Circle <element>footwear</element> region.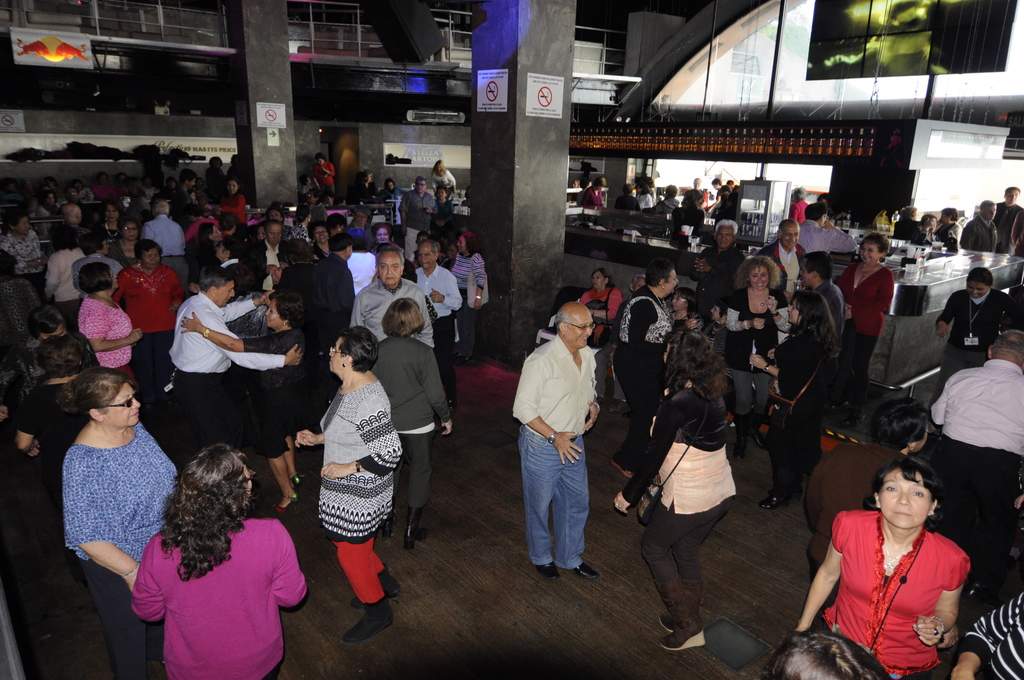
Region: locate(753, 411, 772, 455).
